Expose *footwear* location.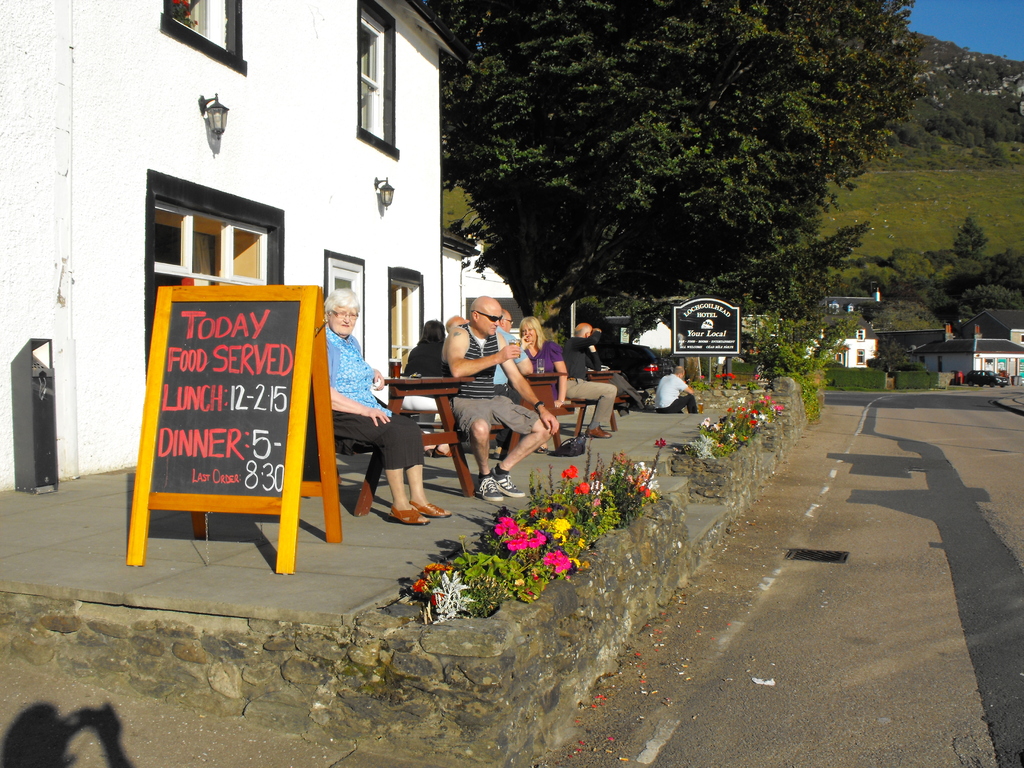
Exposed at 473/477/500/506.
